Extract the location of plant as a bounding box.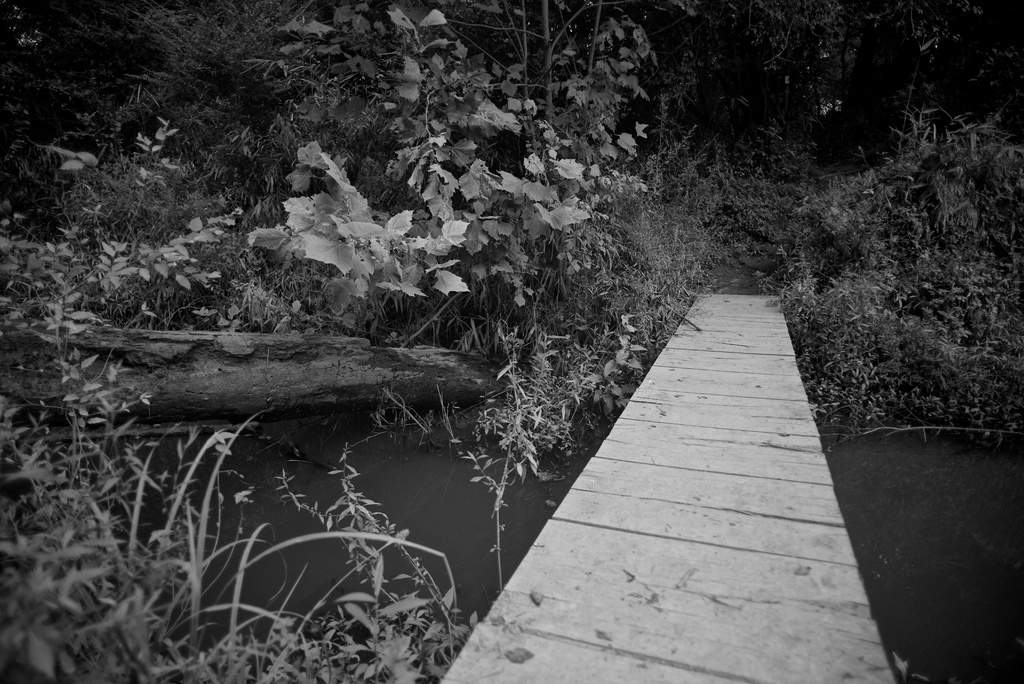
<box>0,142,451,683</box>.
